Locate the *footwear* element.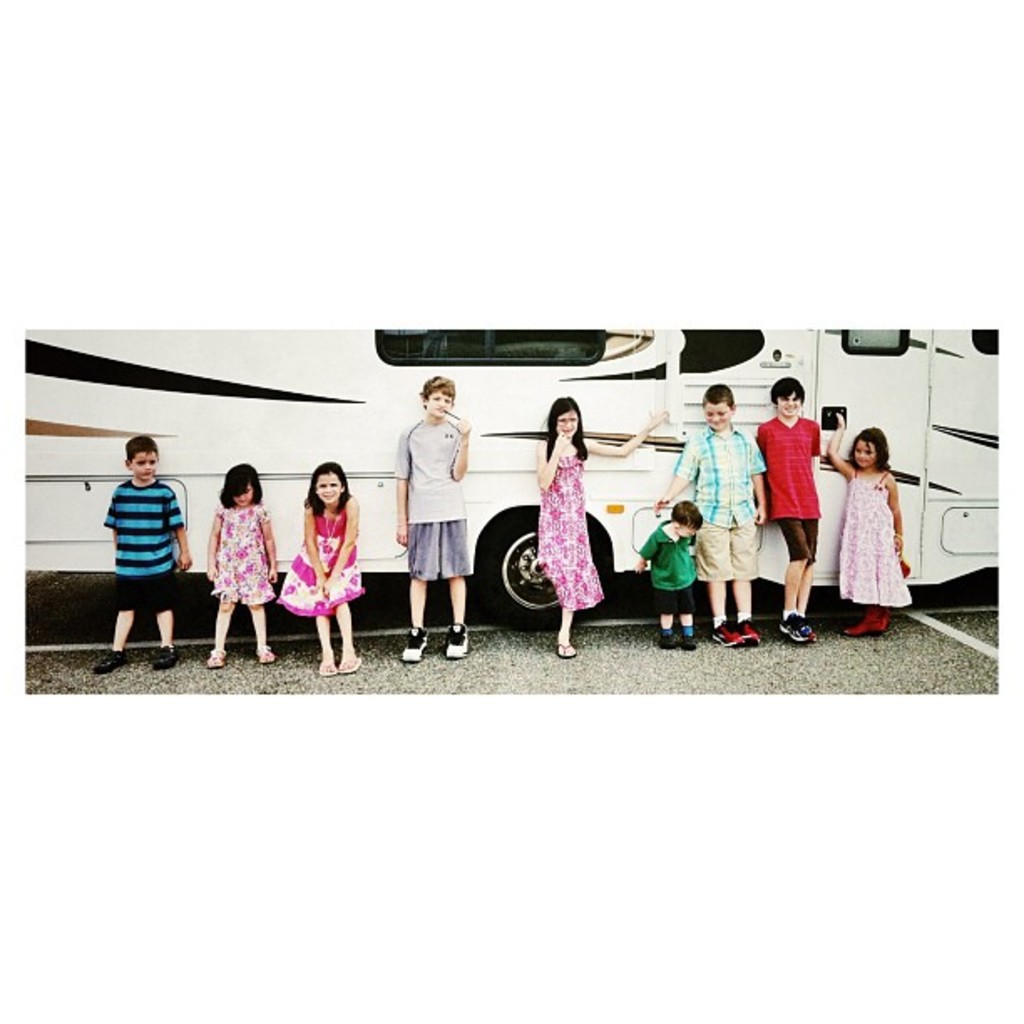
Element bbox: crop(397, 624, 425, 661).
